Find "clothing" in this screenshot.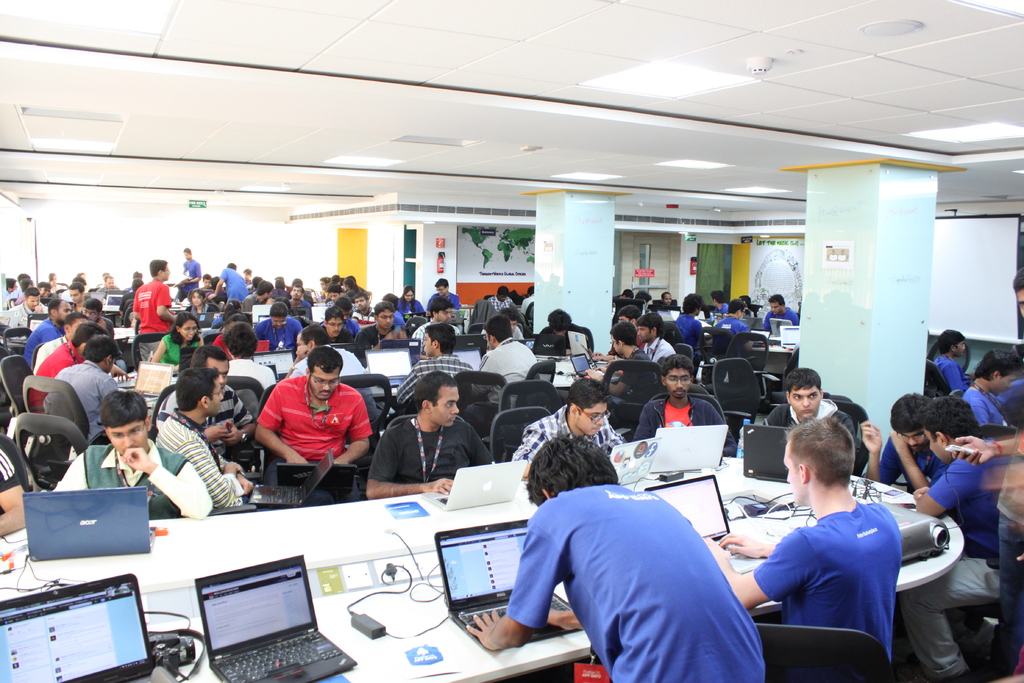
The bounding box for "clothing" is <region>326, 297, 344, 309</region>.
